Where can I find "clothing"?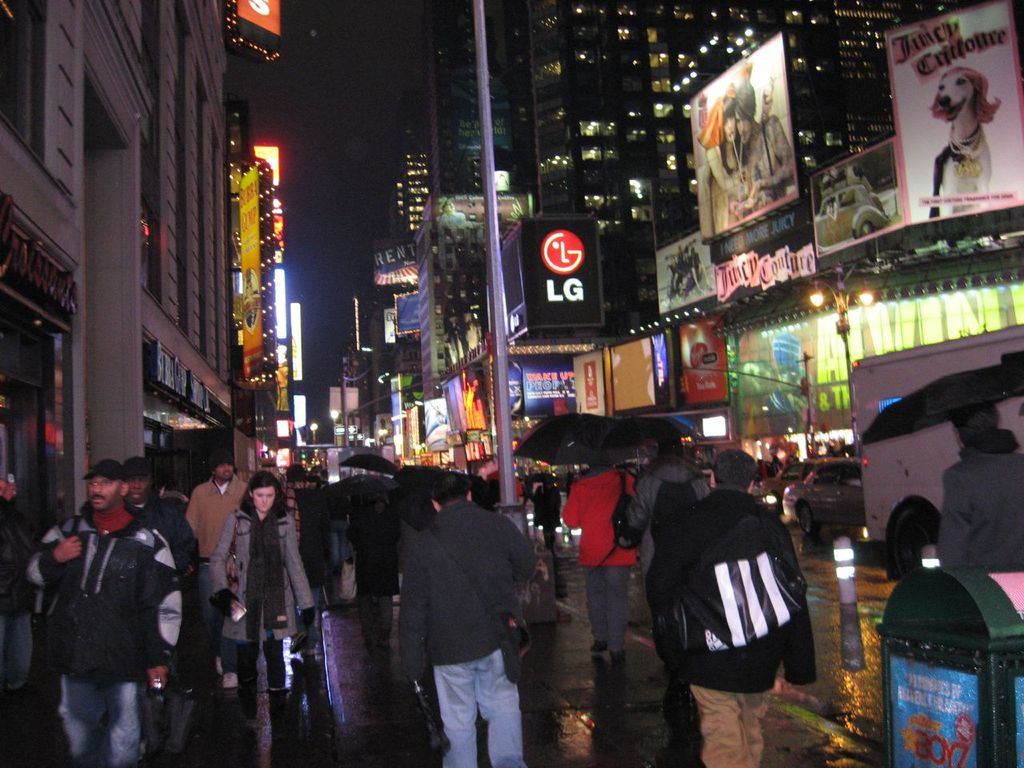
You can find it at <region>2, 468, 549, 766</region>.
